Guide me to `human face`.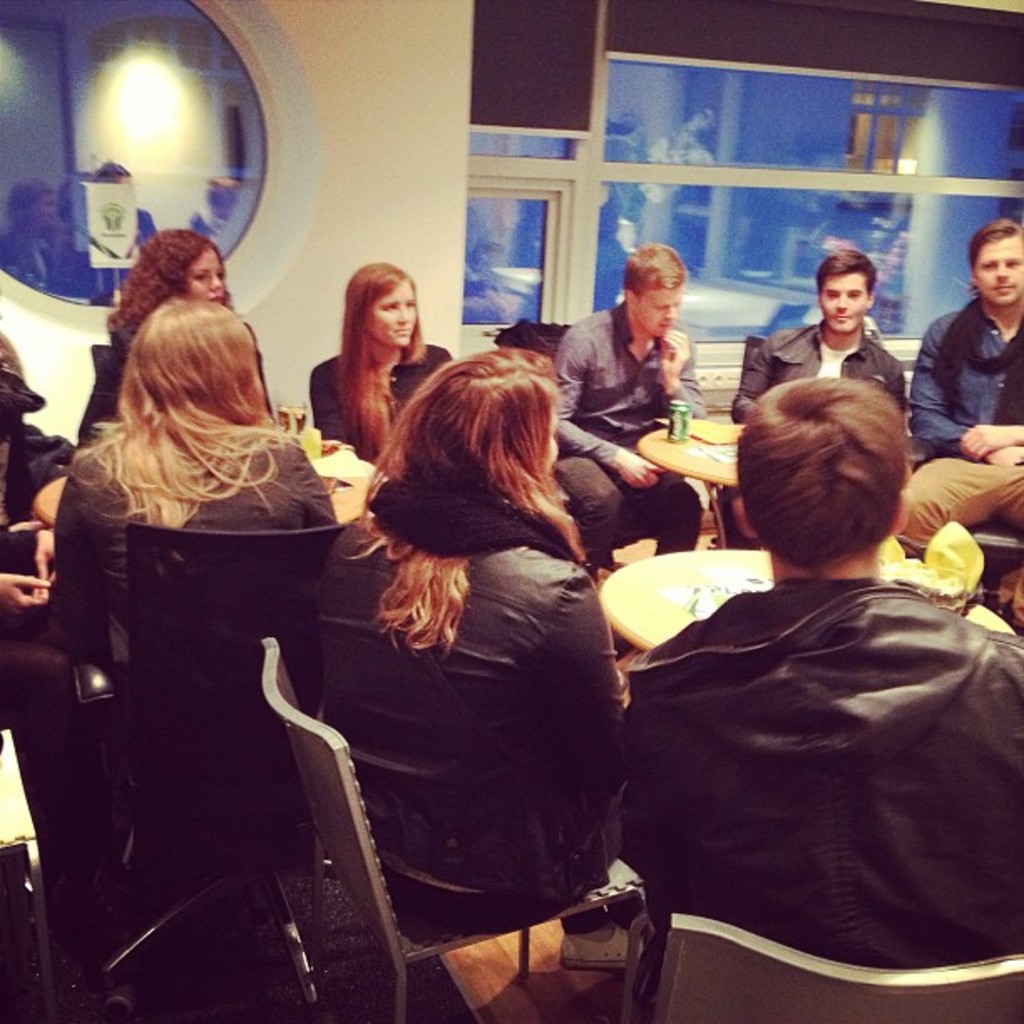
Guidance: pyautogui.locateOnScreen(194, 253, 226, 311).
